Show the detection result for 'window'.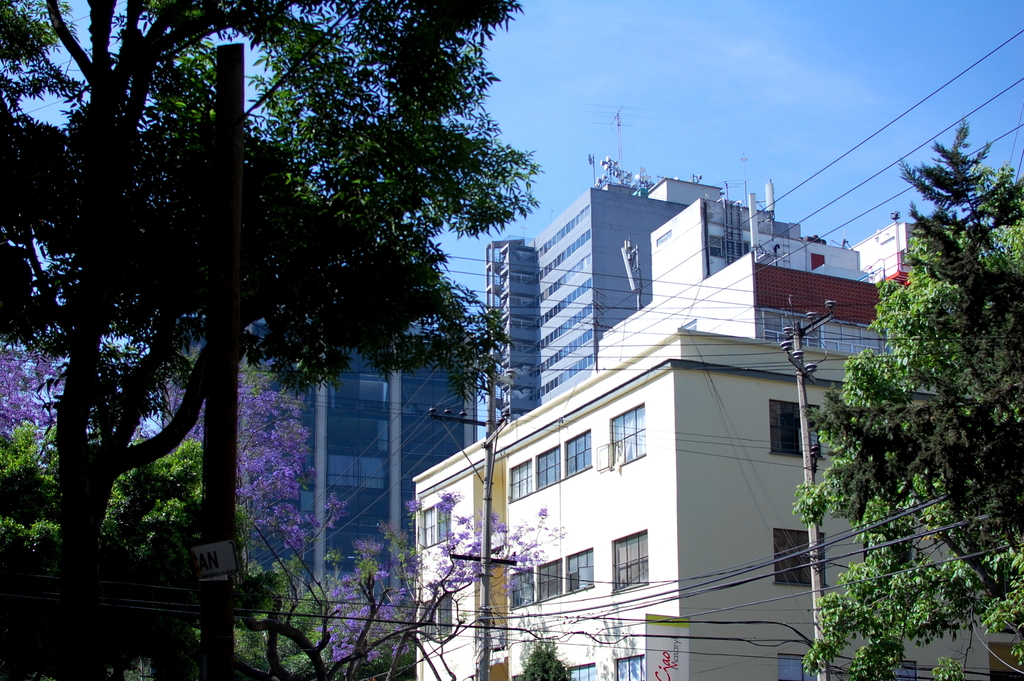
bbox=[416, 599, 436, 639].
